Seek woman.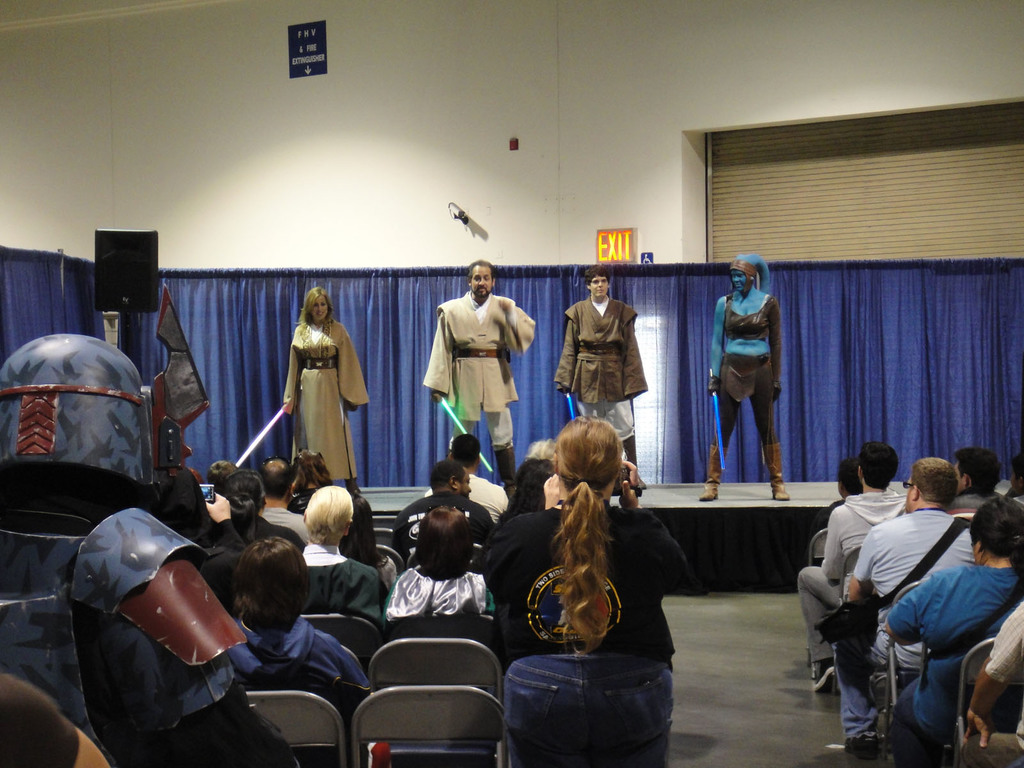
[left=220, top=471, right=308, bottom=550].
